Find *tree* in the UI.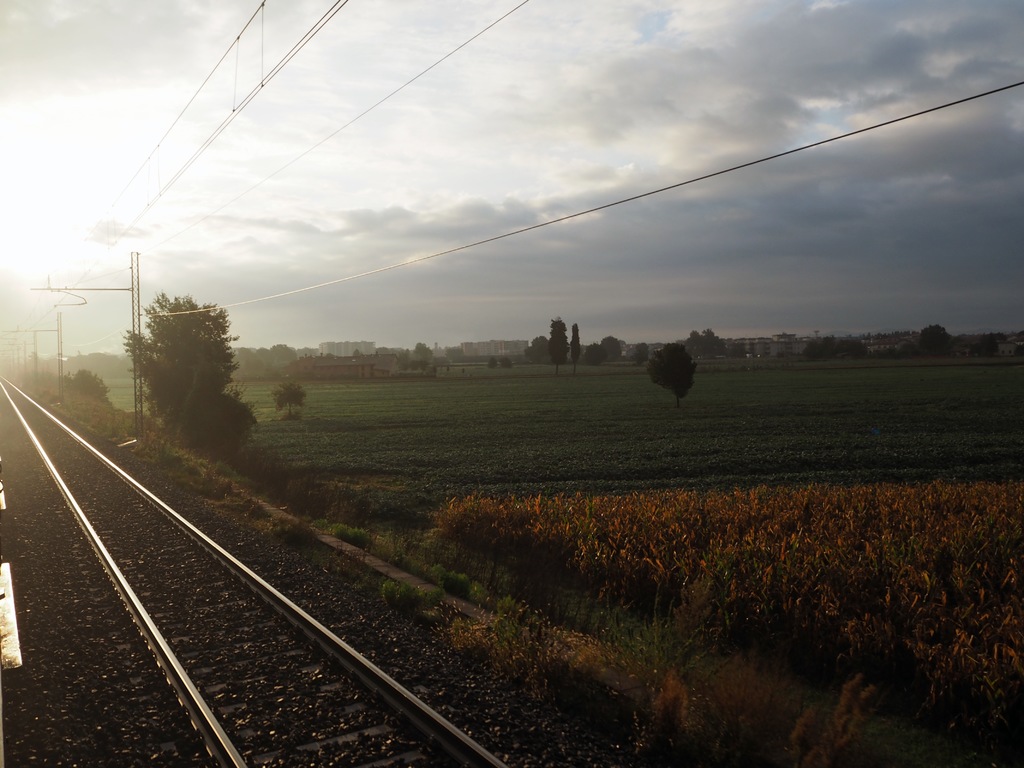
UI element at [525,334,554,363].
